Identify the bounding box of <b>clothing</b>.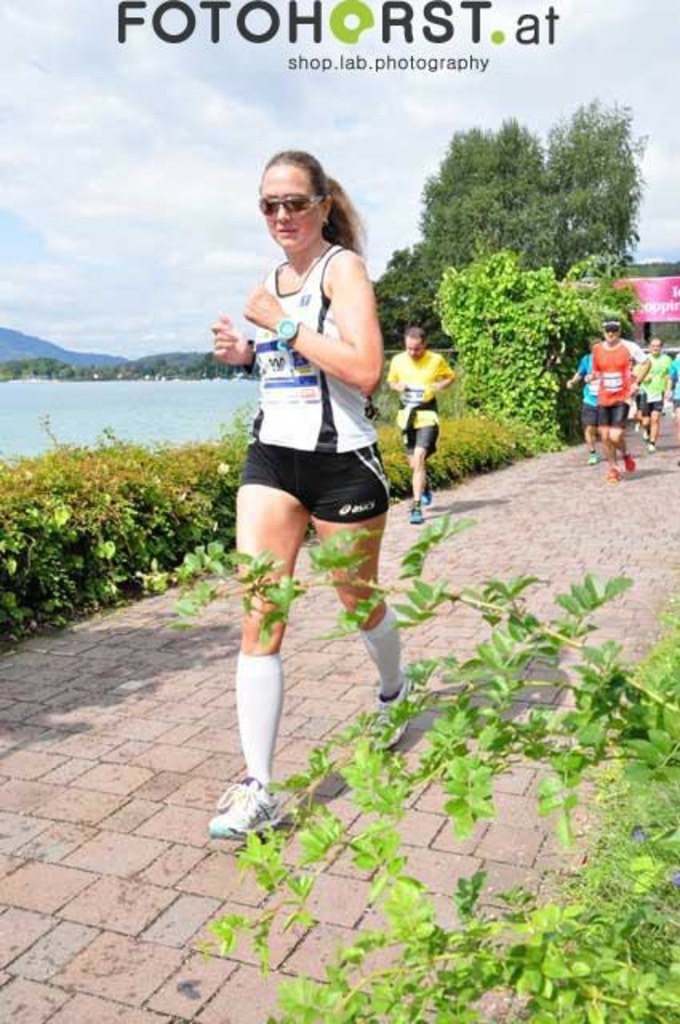
left=235, top=221, right=390, bottom=533.
